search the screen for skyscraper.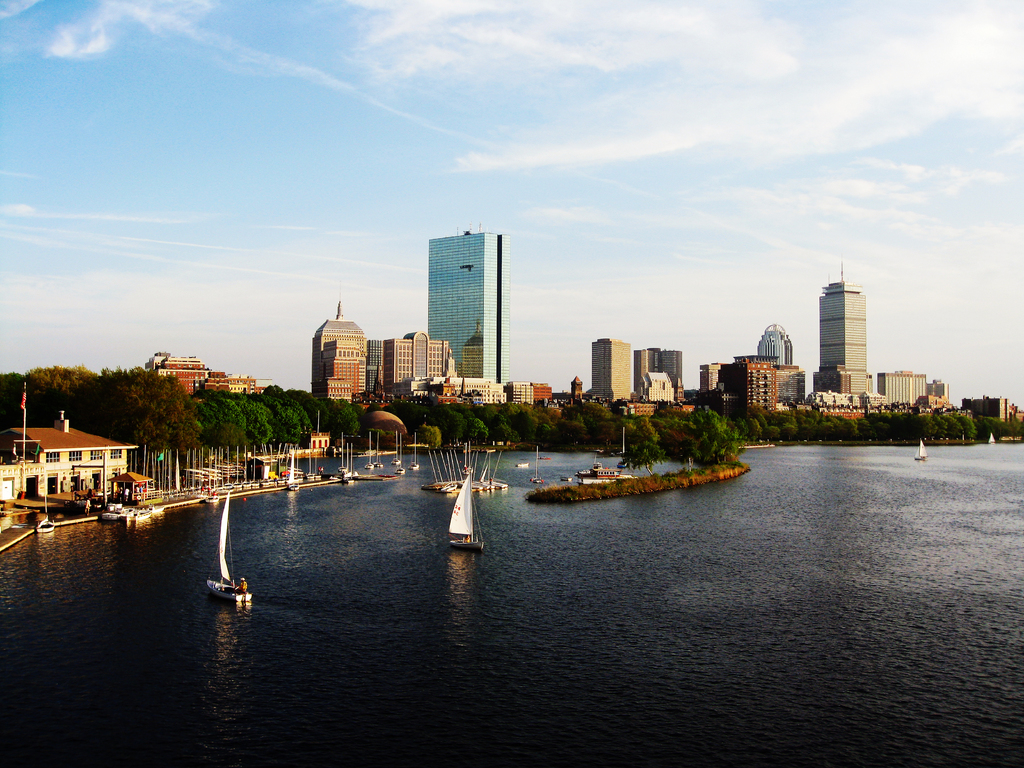
Found at box(148, 353, 265, 396).
